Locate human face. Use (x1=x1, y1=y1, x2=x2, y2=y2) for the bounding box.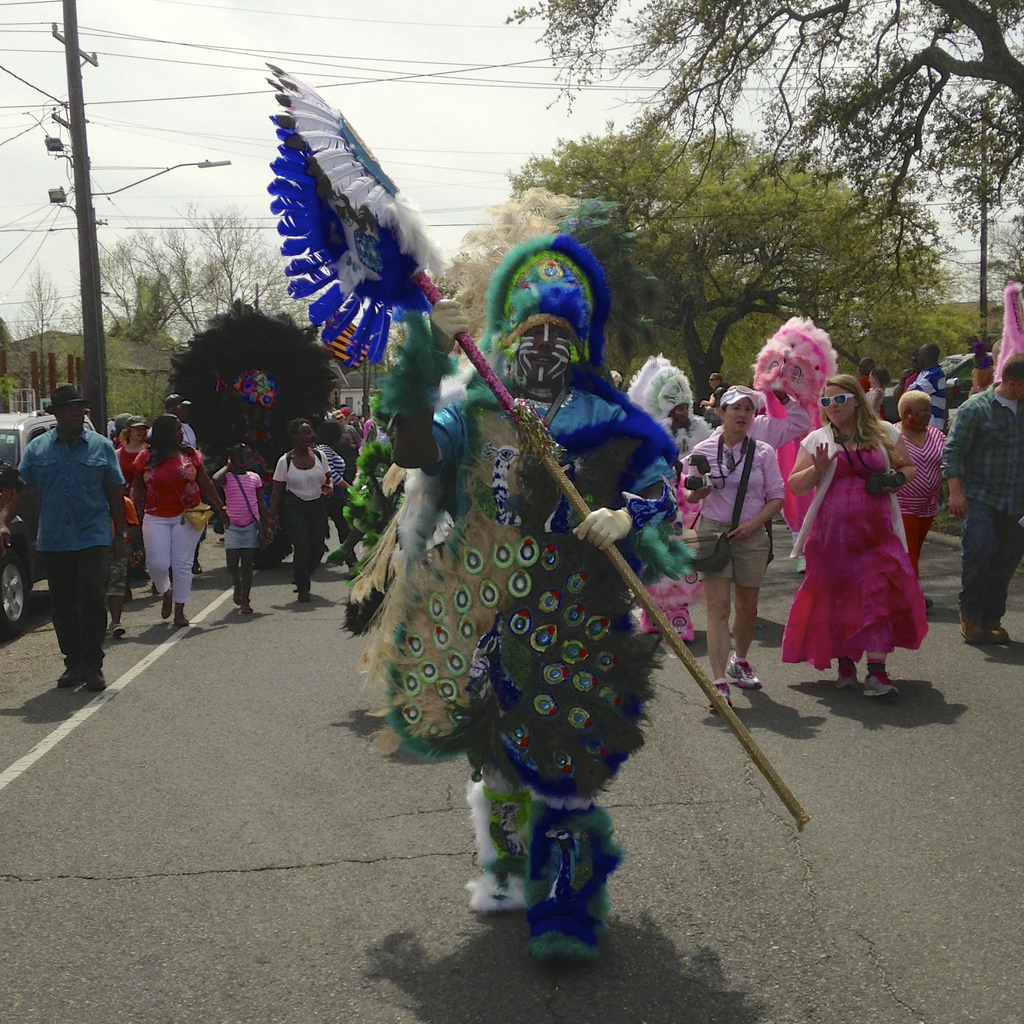
(x1=295, y1=423, x2=316, y2=447).
